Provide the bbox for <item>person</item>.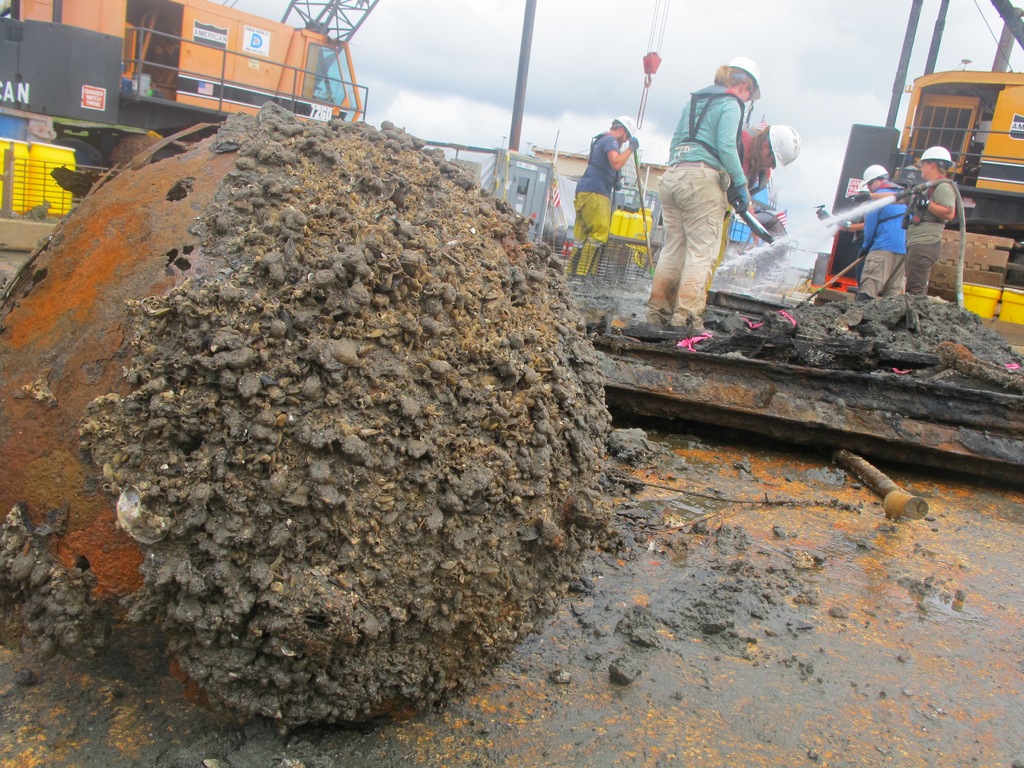
(left=891, top=141, right=957, bottom=301).
